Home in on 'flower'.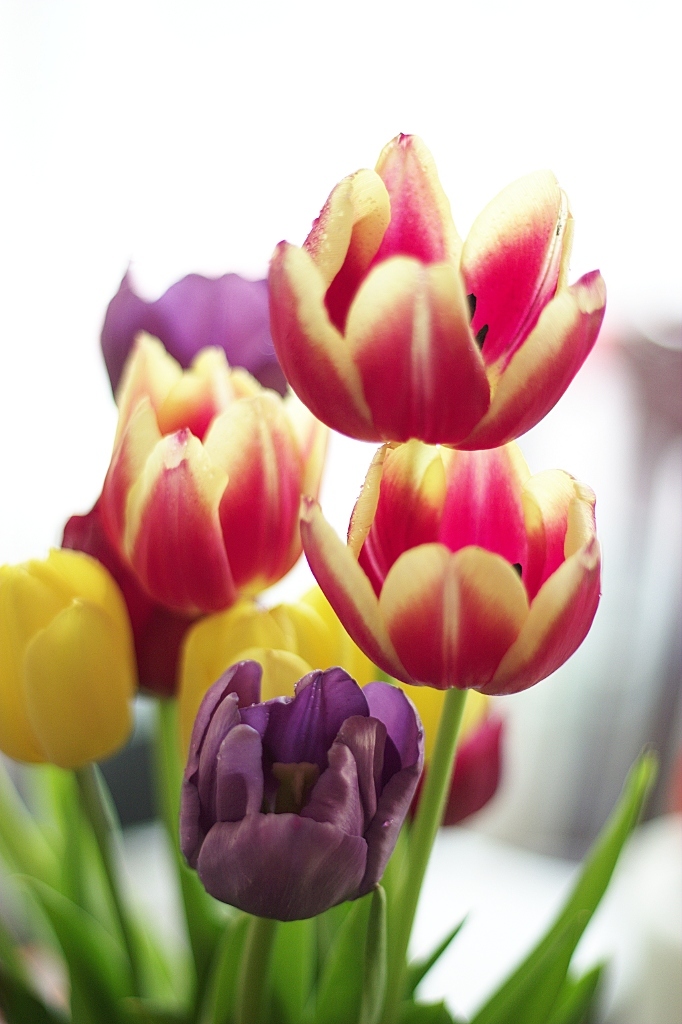
Homed in at 179, 596, 377, 760.
